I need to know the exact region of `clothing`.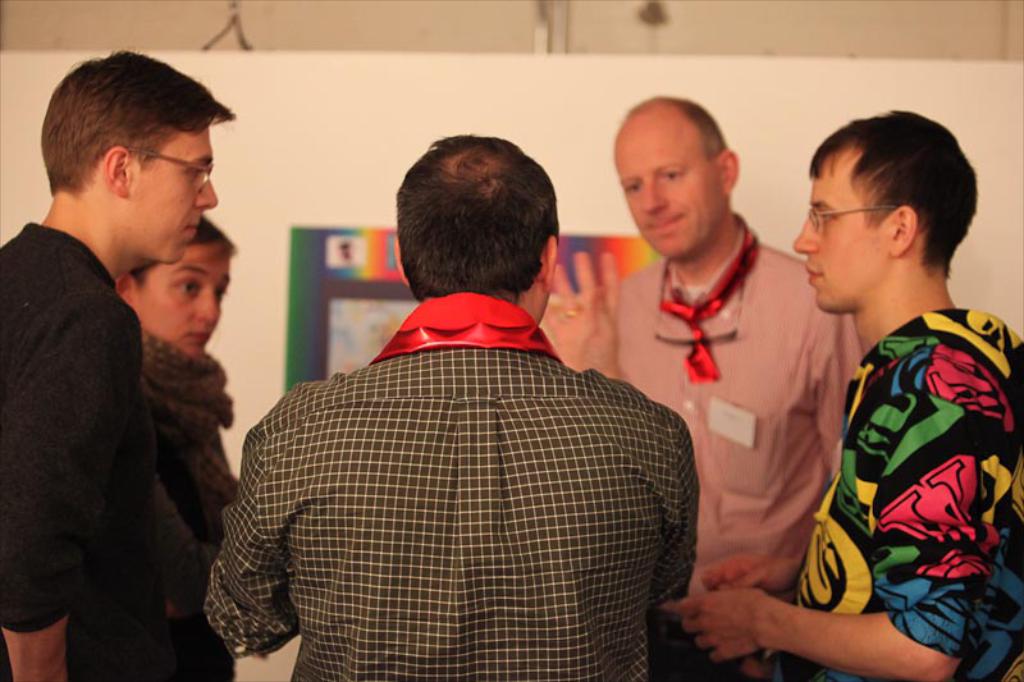
Region: bbox=(3, 221, 183, 681).
